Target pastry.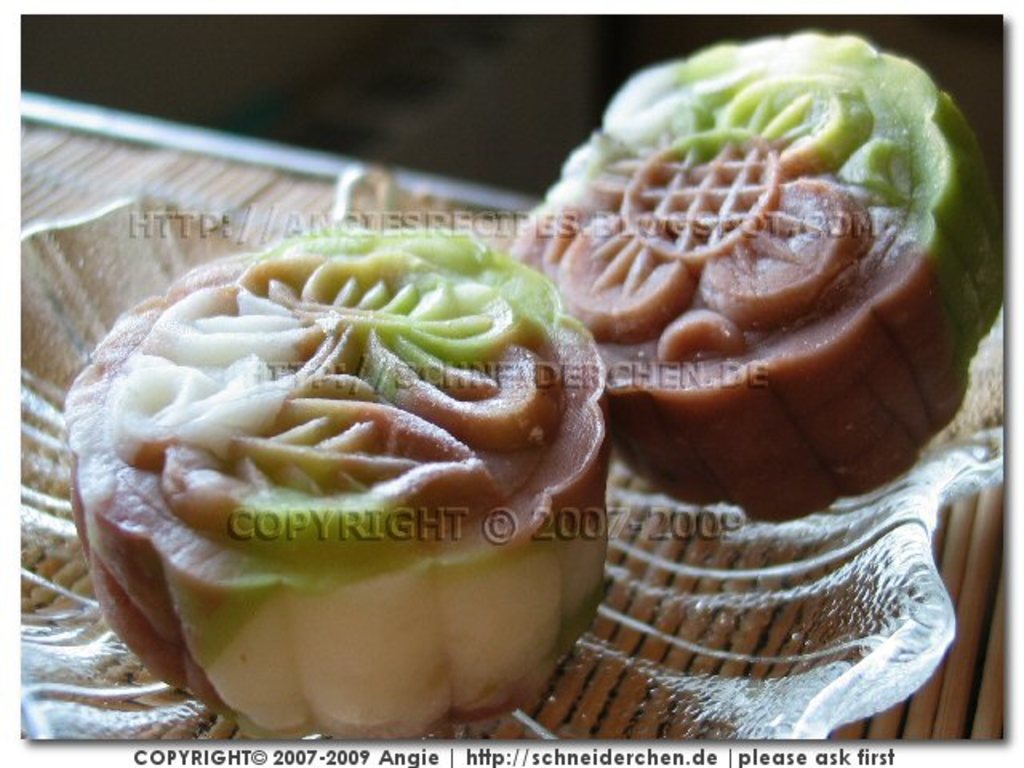
Target region: <box>46,221,613,767</box>.
